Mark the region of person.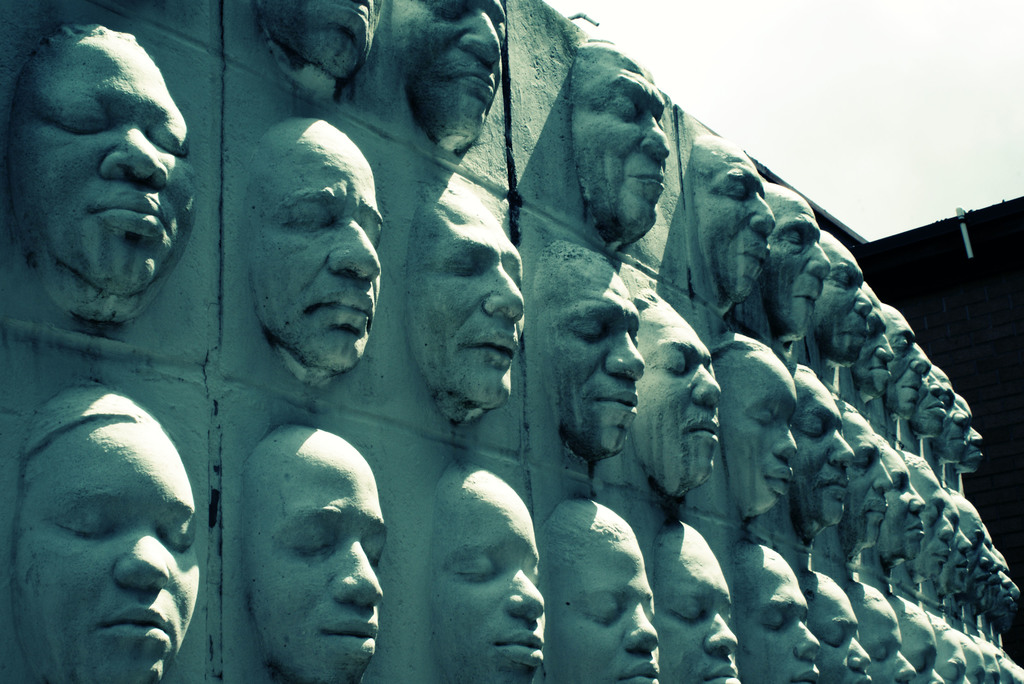
Region: bbox=[241, 120, 385, 390].
